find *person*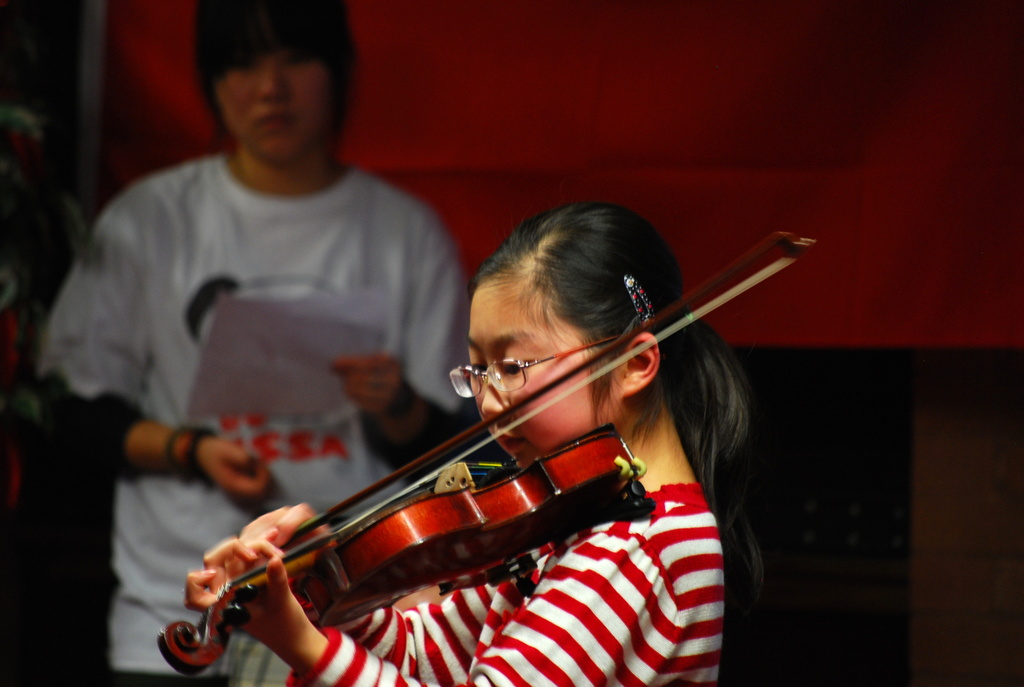
bbox(58, 0, 469, 596)
